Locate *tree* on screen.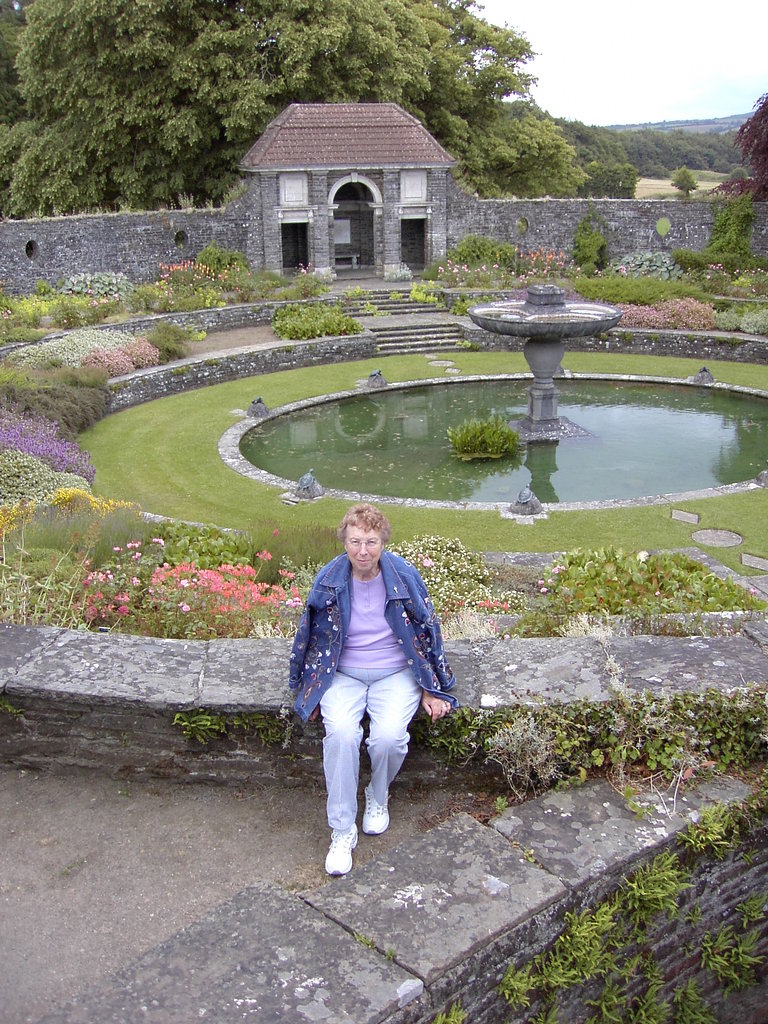
On screen at crop(584, 166, 644, 199).
